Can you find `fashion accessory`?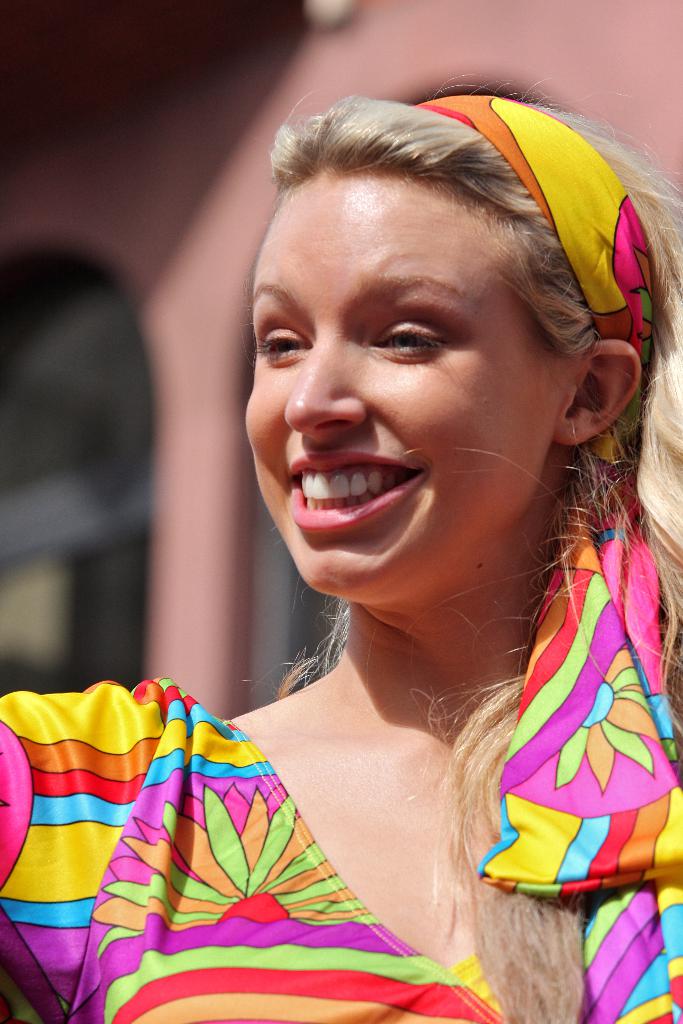
Yes, bounding box: locate(402, 87, 682, 1023).
